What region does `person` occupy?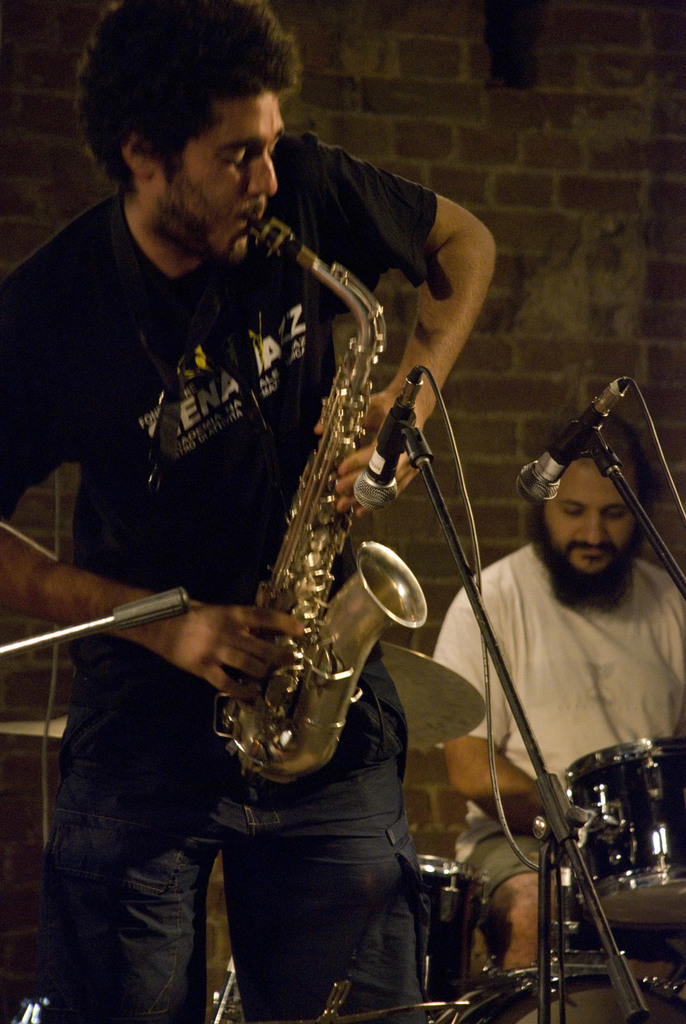
bbox=(0, 0, 500, 1023).
